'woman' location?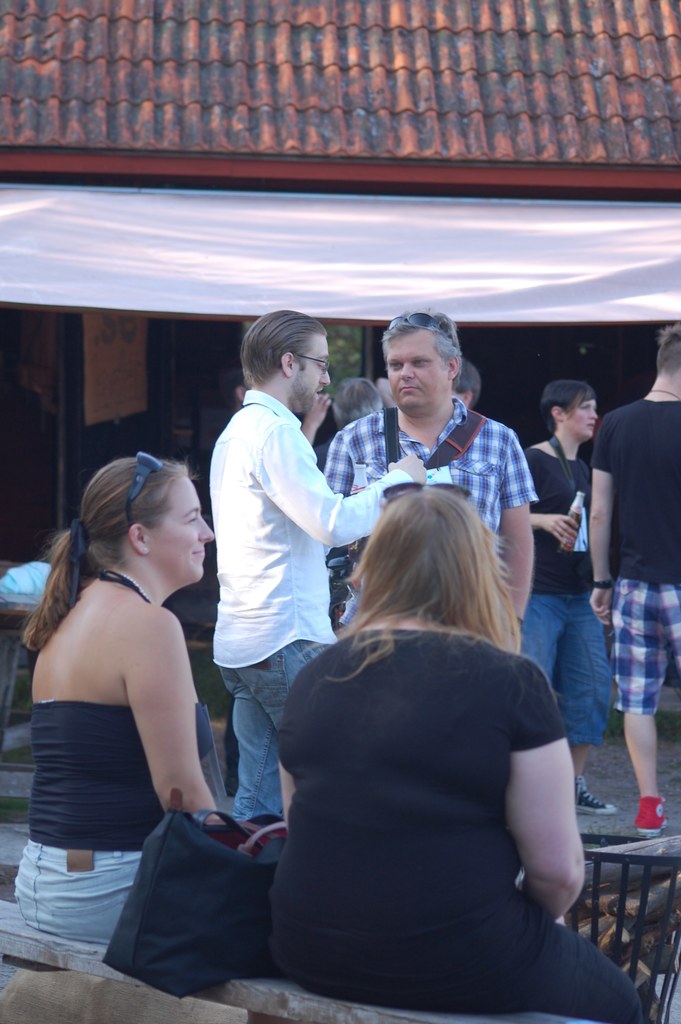
<bbox>19, 451, 240, 946</bbox>
